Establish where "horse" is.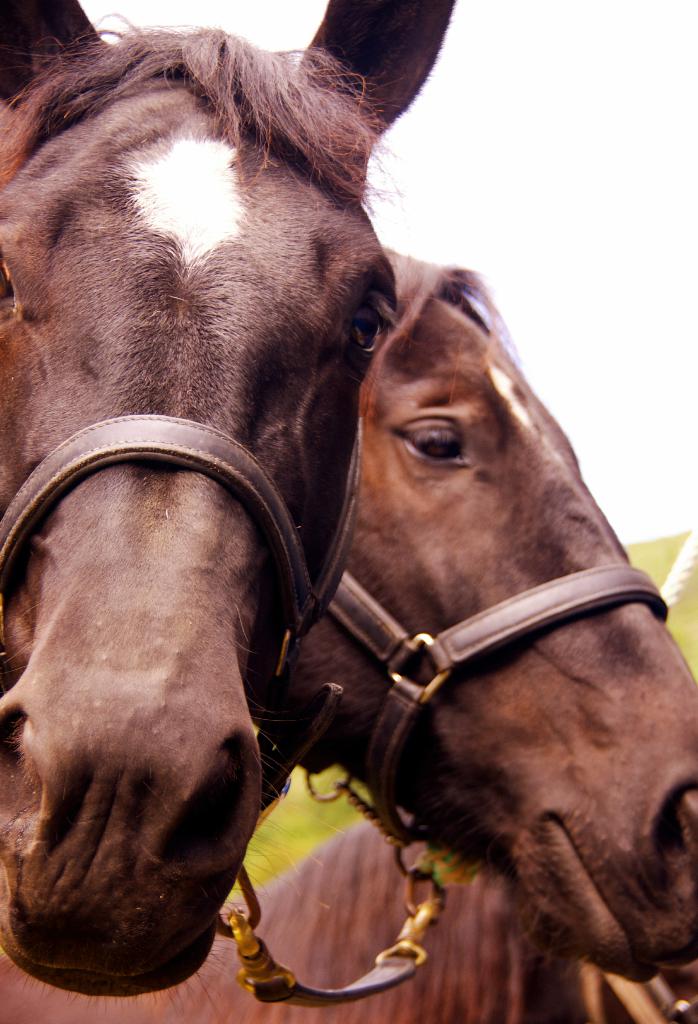
Established at box(0, 0, 455, 1001).
